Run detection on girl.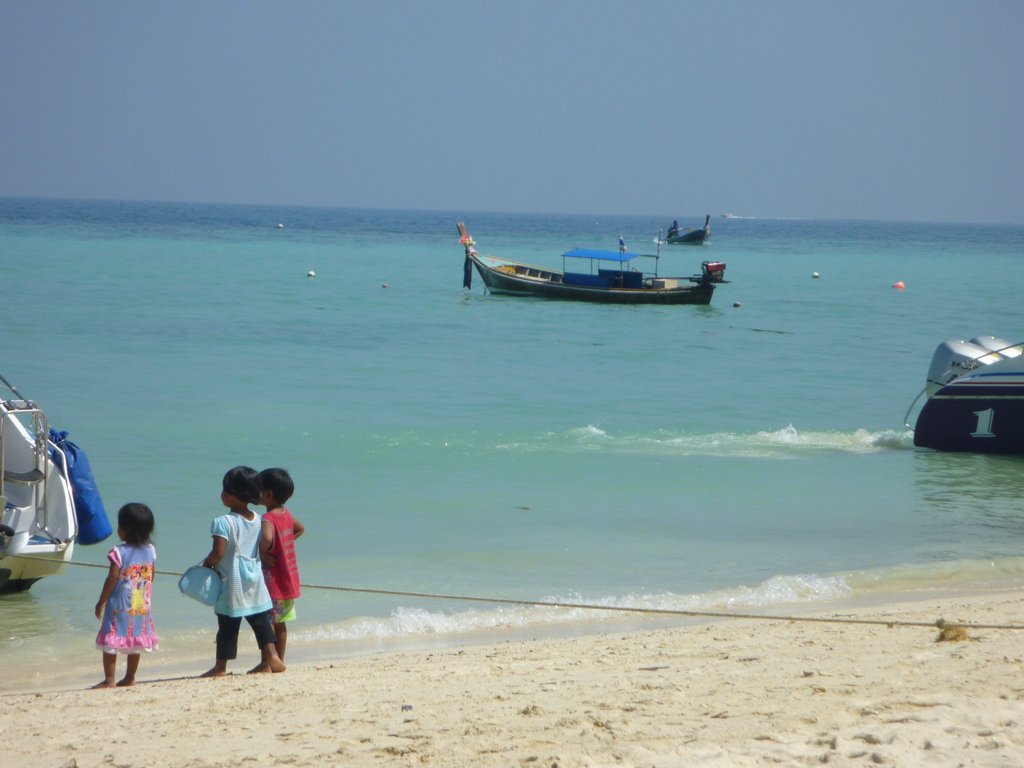
Result: locate(205, 465, 285, 678).
